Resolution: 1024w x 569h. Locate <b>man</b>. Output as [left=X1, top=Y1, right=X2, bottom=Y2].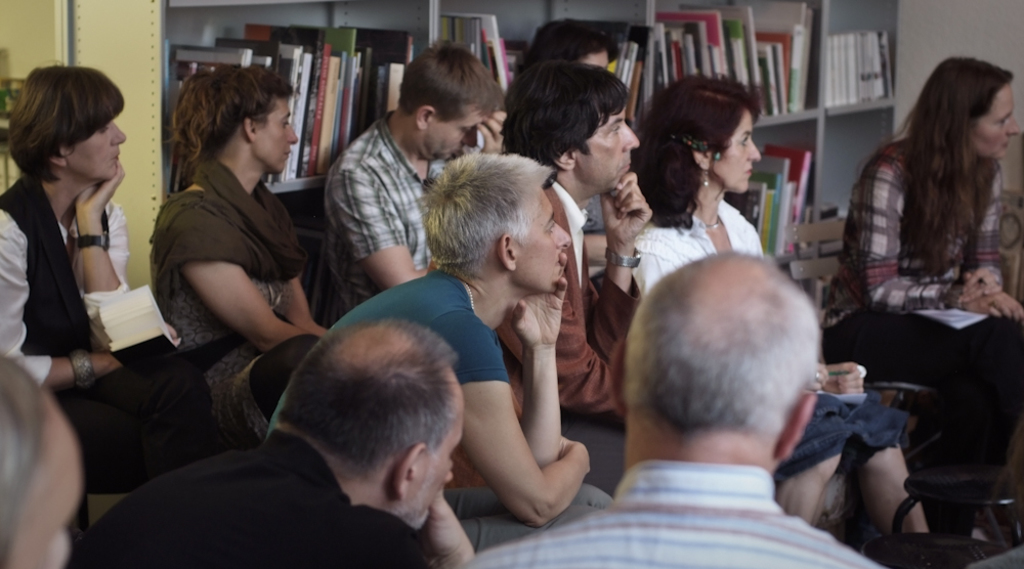
[left=323, top=31, right=508, bottom=327].
